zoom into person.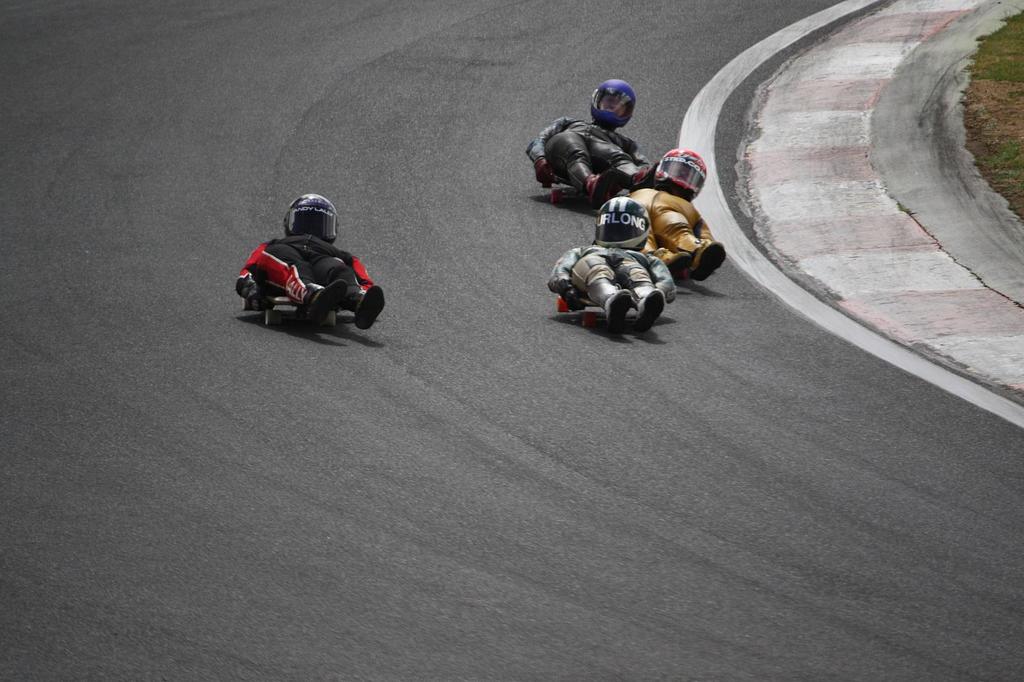
Zoom target: x1=527 y1=77 x2=649 y2=203.
